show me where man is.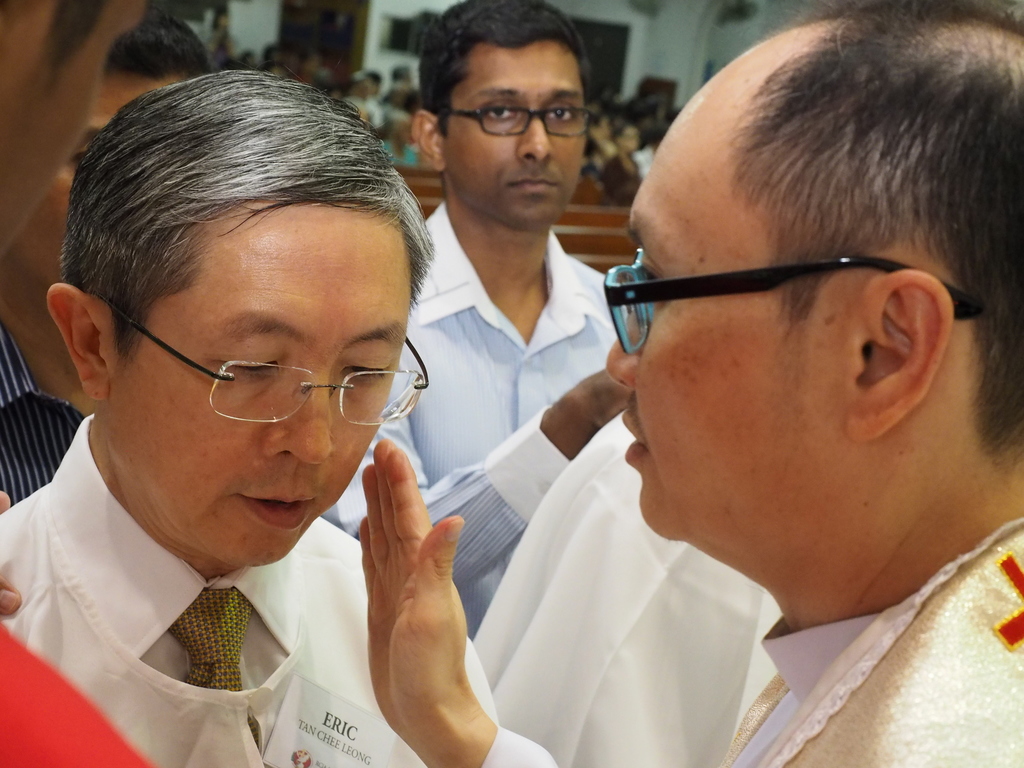
man is at x1=348 y1=0 x2=1023 y2=767.
